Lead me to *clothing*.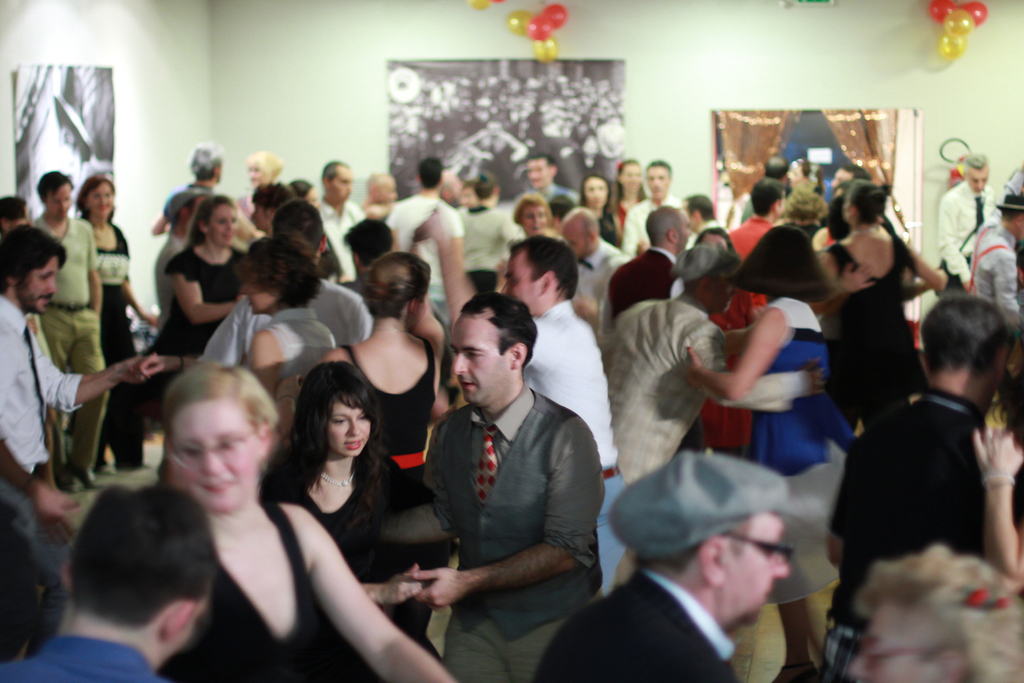
Lead to region(310, 197, 378, 281).
